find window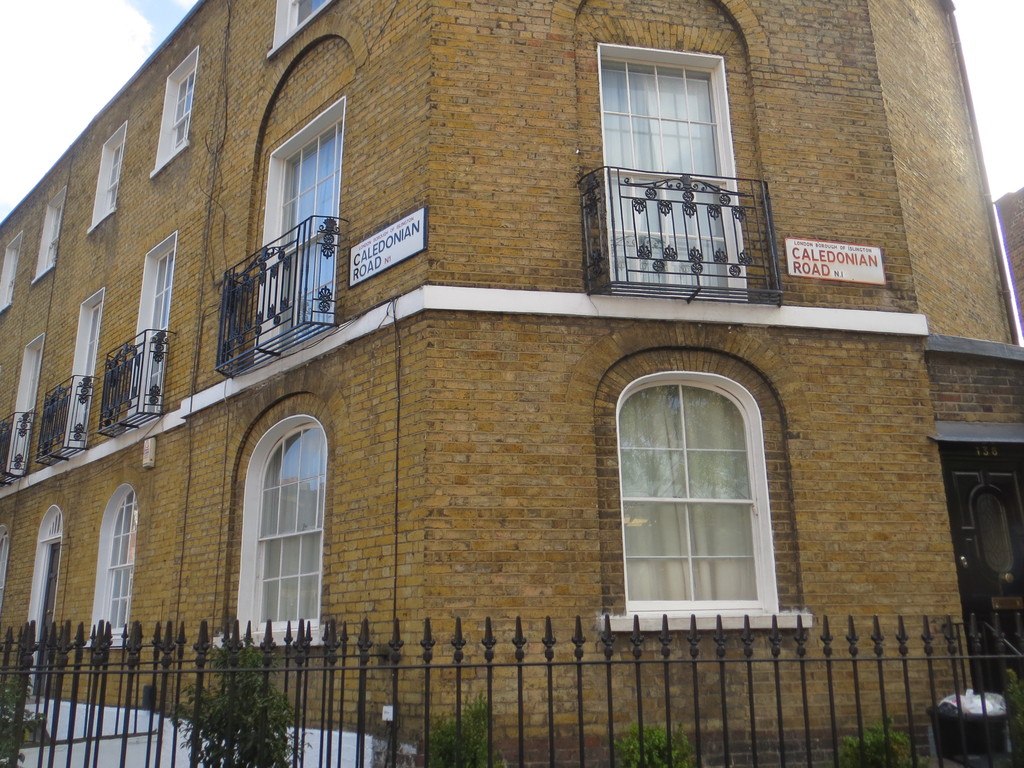
l=601, t=368, r=813, b=636
